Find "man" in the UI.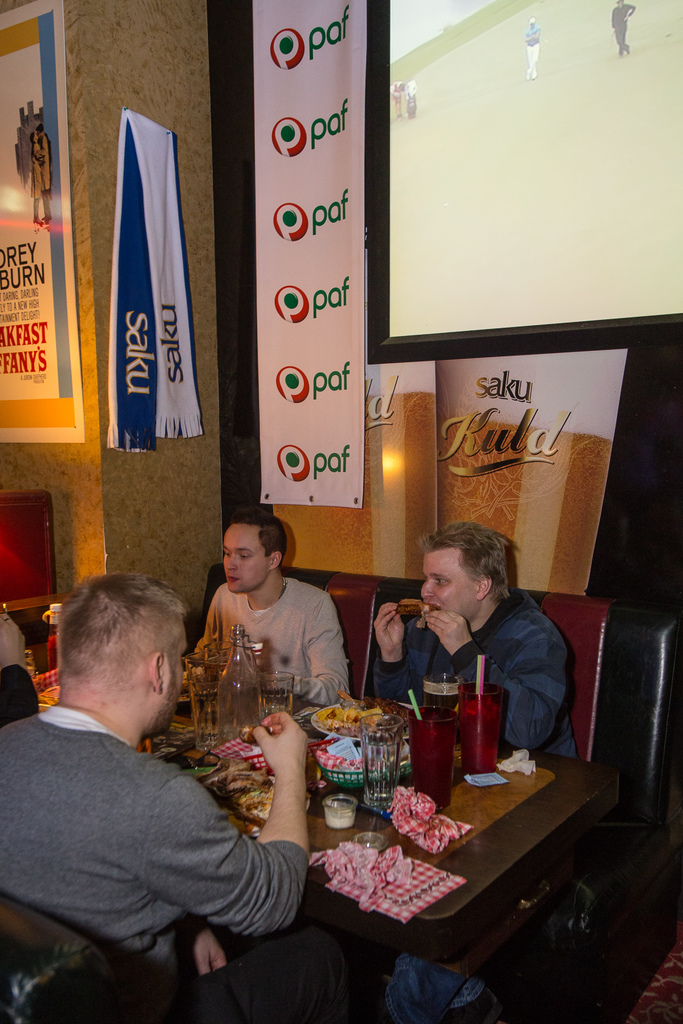
UI element at bbox=[154, 492, 380, 726].
